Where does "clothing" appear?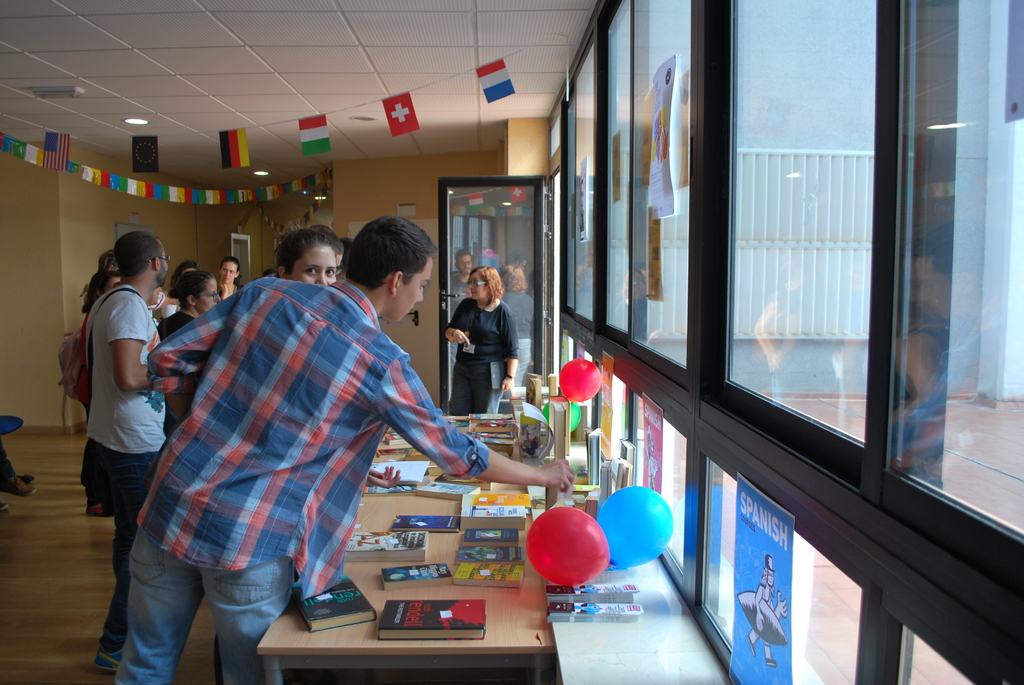
Appears at left=0, top=443, right=18, bottom=479.
